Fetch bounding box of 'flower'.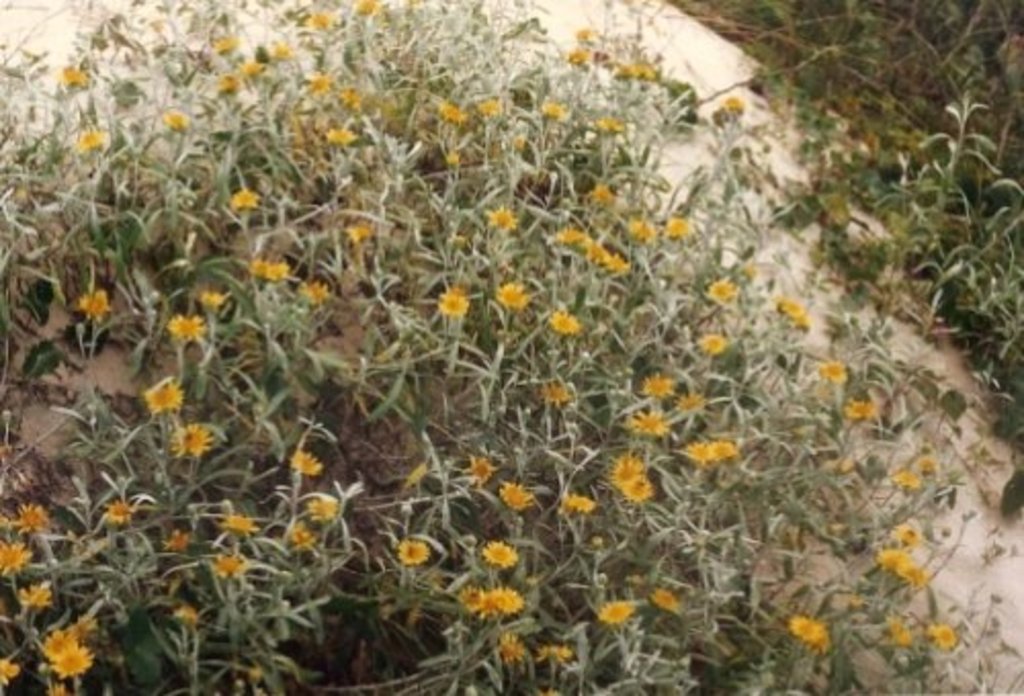
Bbox: {"x1": 707, "y1": 438, "x2": 737, "y2": 465}.
